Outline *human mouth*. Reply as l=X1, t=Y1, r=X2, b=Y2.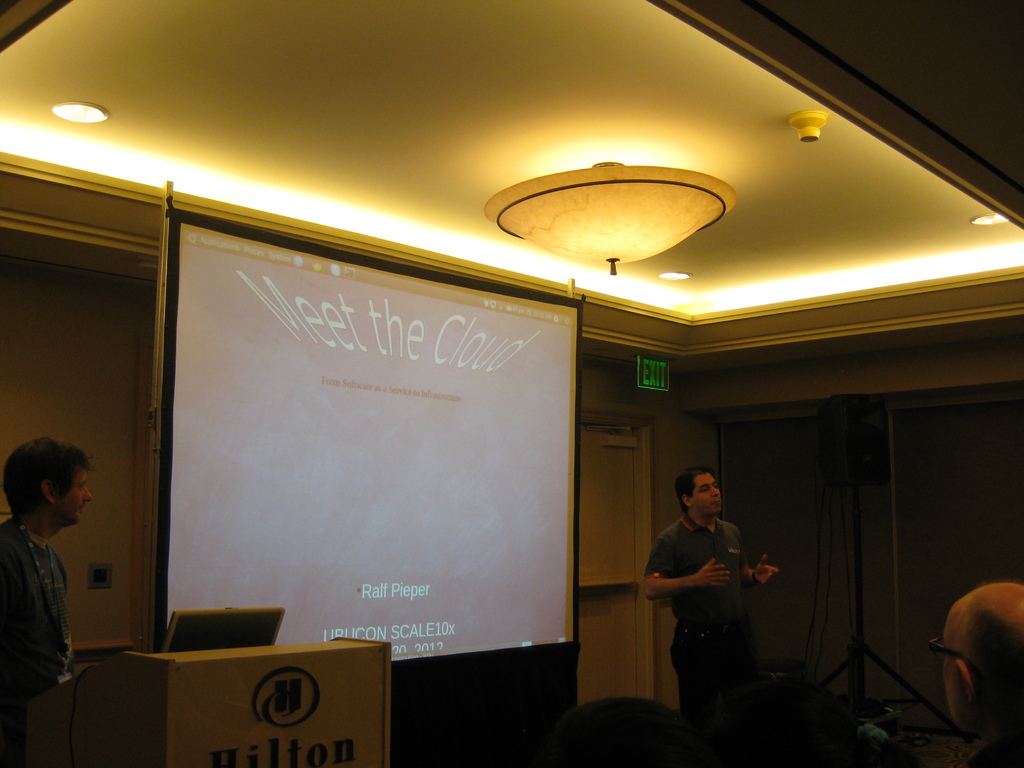
l=708, t=498, r=721, b=506.
